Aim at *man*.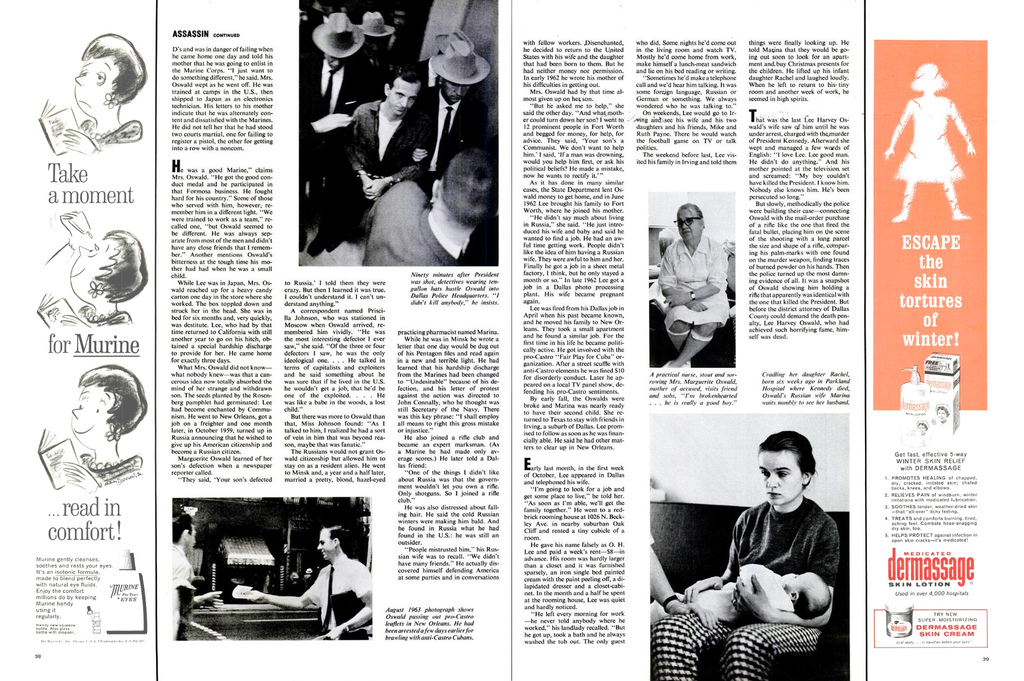
Aimed at box(171, 499, 195, 634).
